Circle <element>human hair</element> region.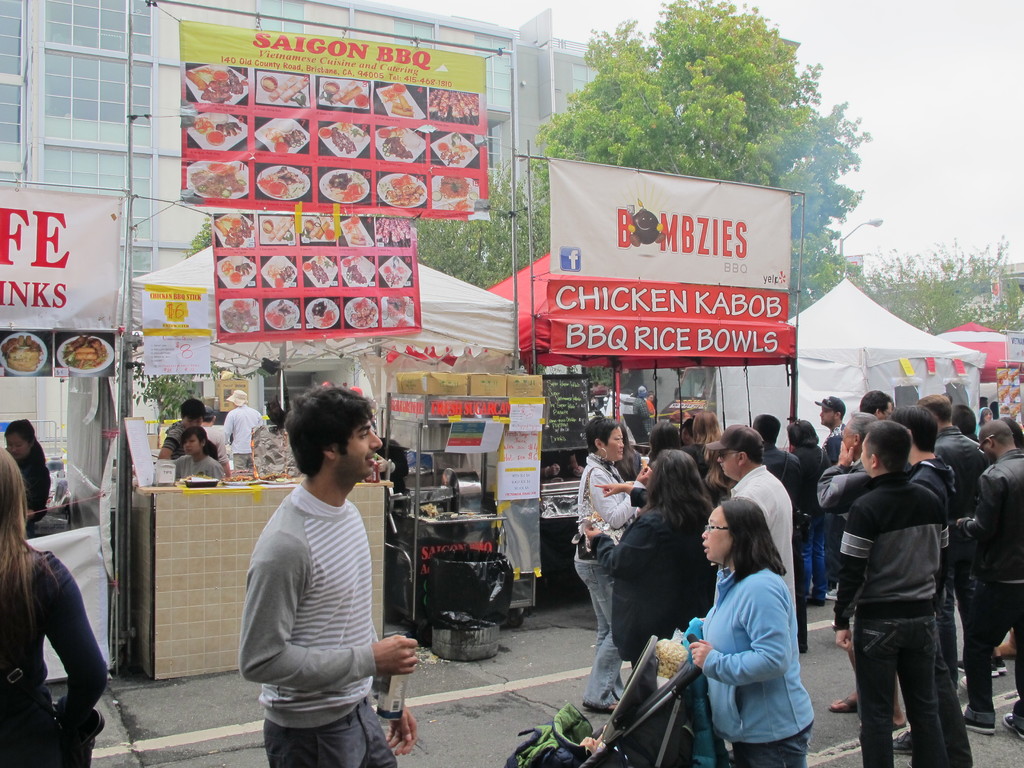
Region: bbox=(754, 415, 782, 450).
